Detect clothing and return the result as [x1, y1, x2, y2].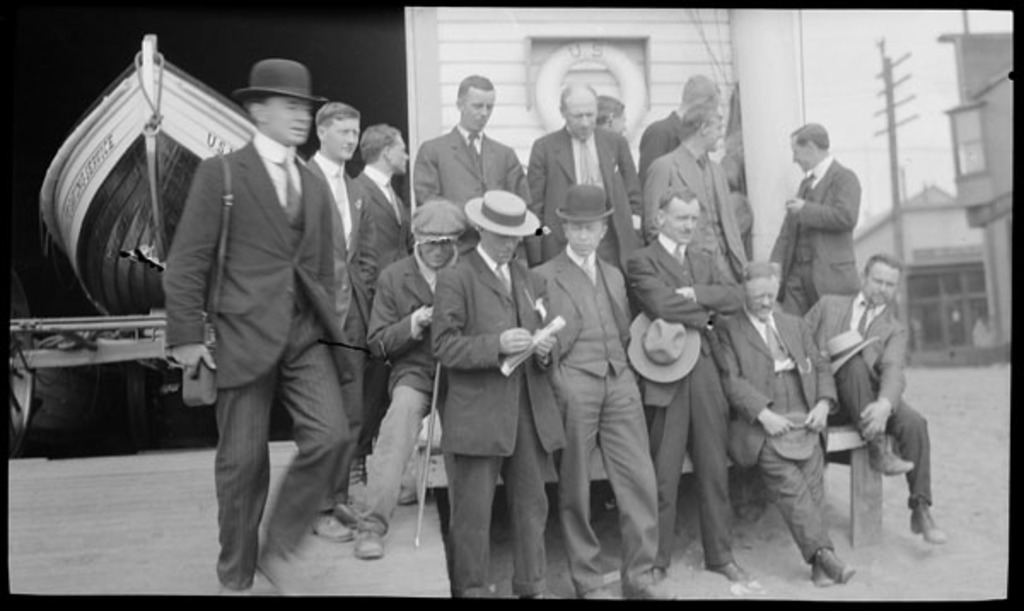
[369, 247, 445, 505].
